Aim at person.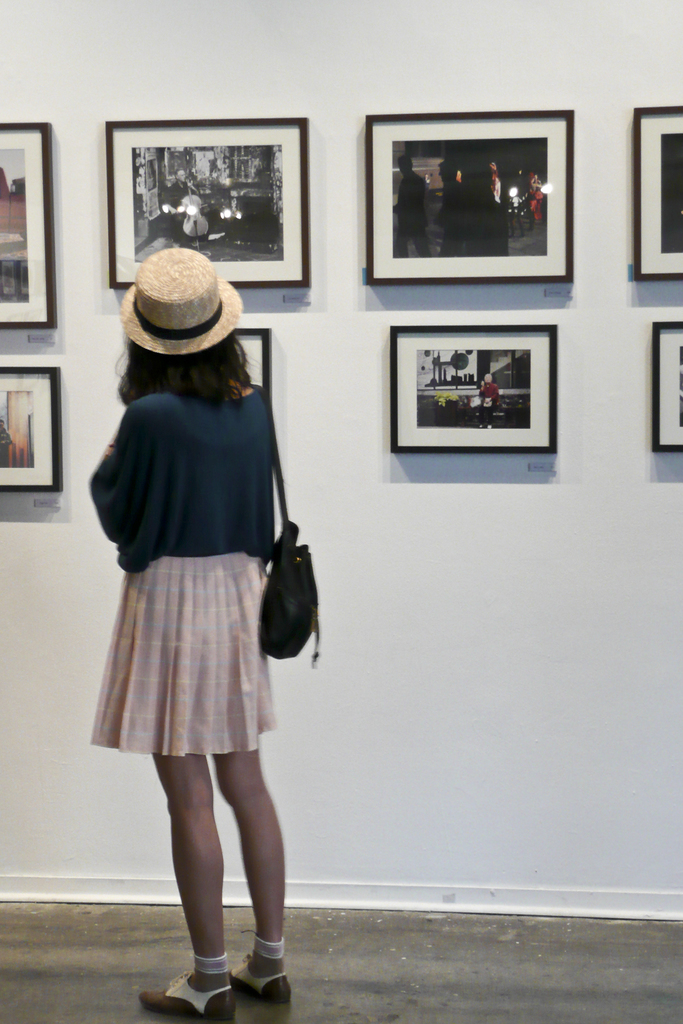
Aimed at x1=162 y1=173 x2=197 y2=239.
